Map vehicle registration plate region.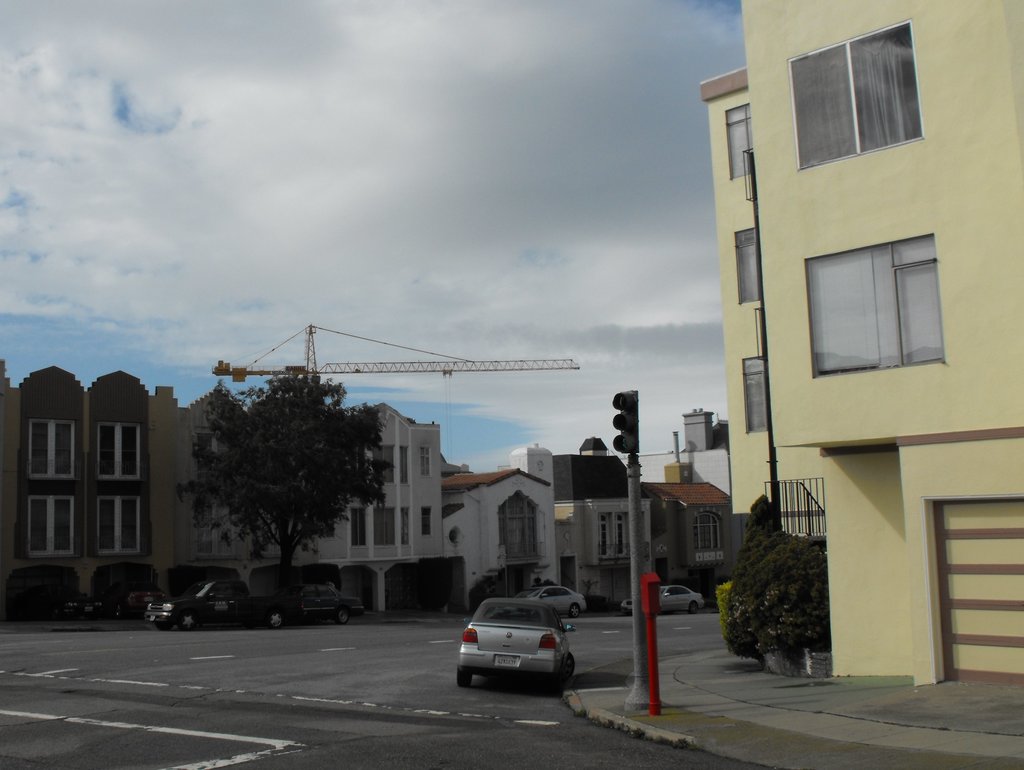
Mapped to {"x1": 494, "y1": 651, "x2": 521, "y2": 669}.
